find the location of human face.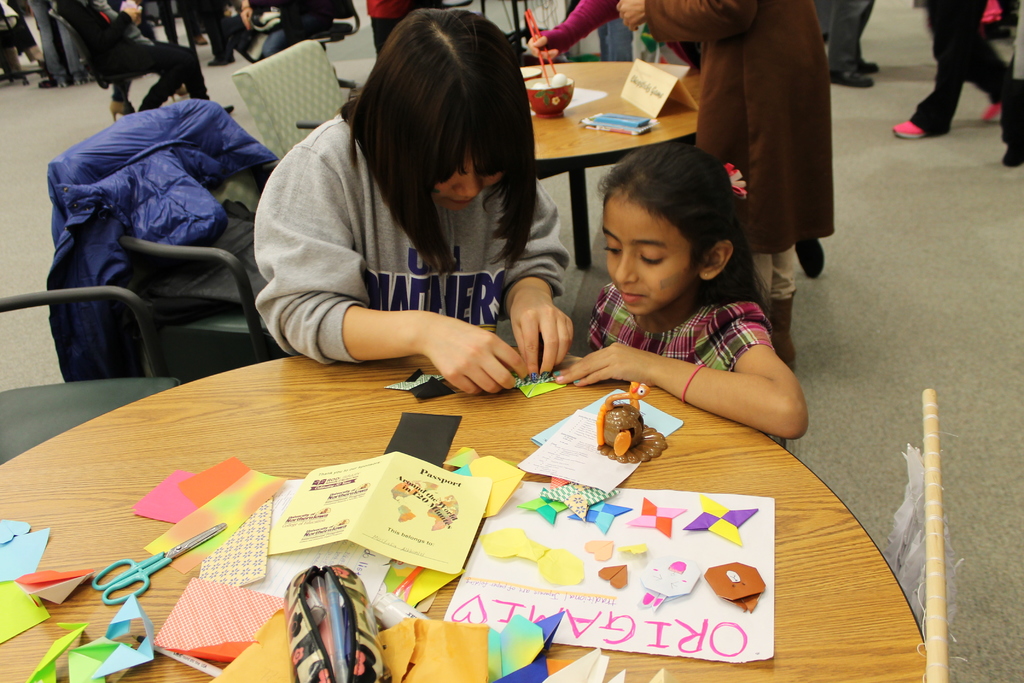
Location: [left=603, top=197, right=678, bottom=315].
